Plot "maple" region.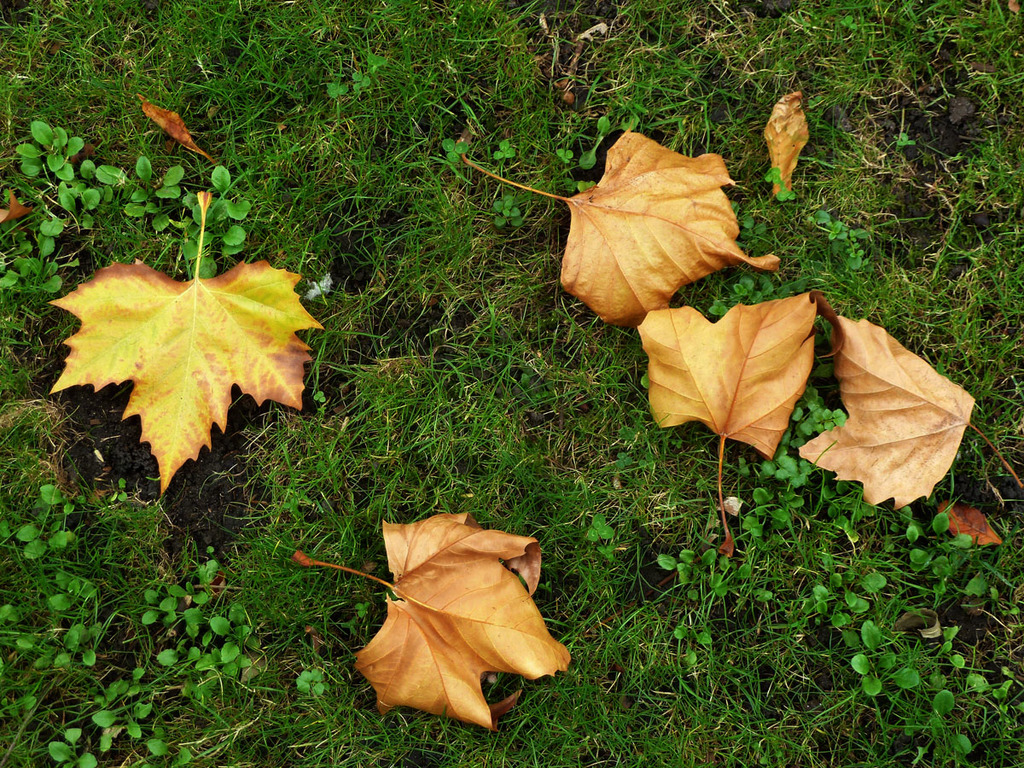
Plotted at (760, 79, 803, 202).
